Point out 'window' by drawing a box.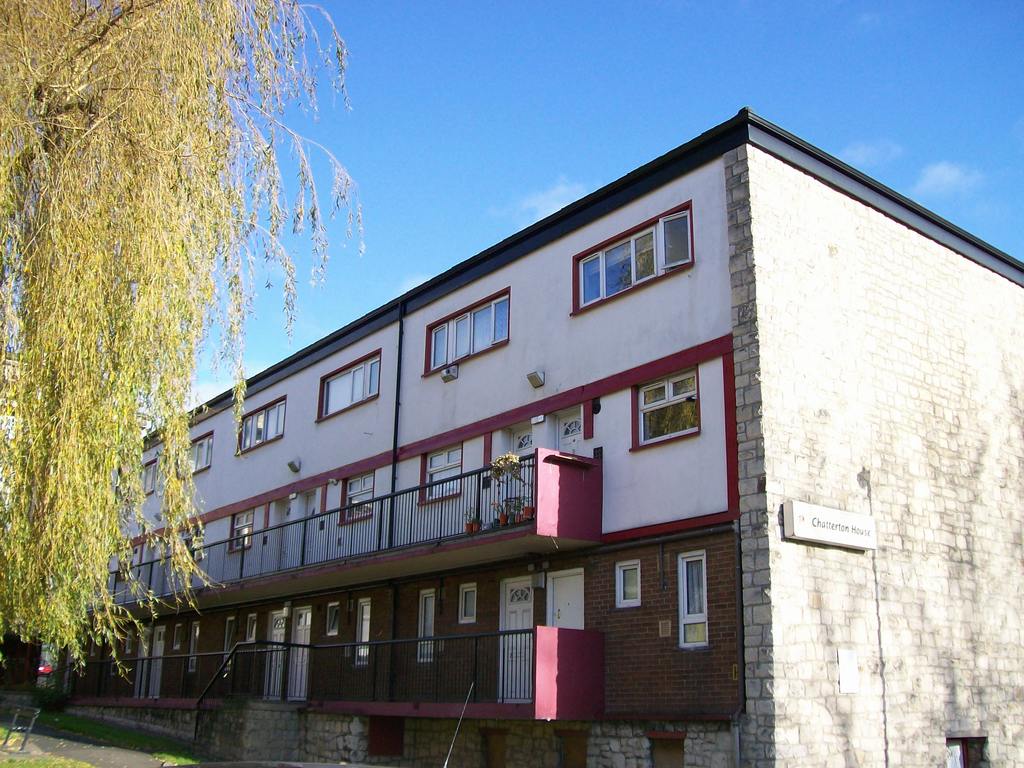
[x1=429, y1=296, x2=509, y2=367].
